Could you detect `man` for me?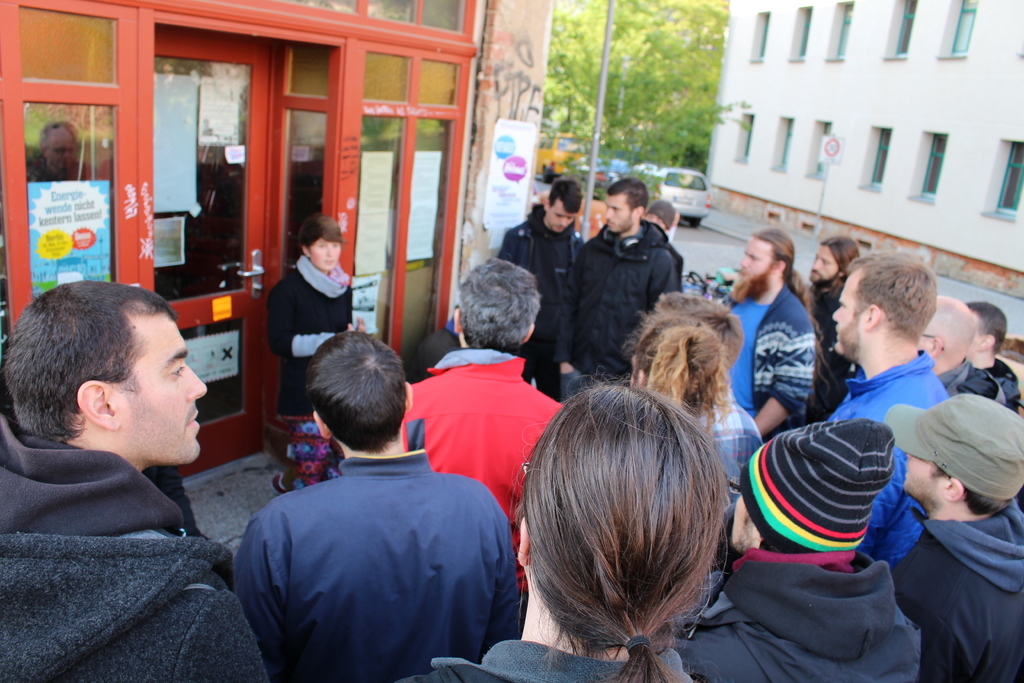
Detection result: l=227, t=333, r=524, b=682.
